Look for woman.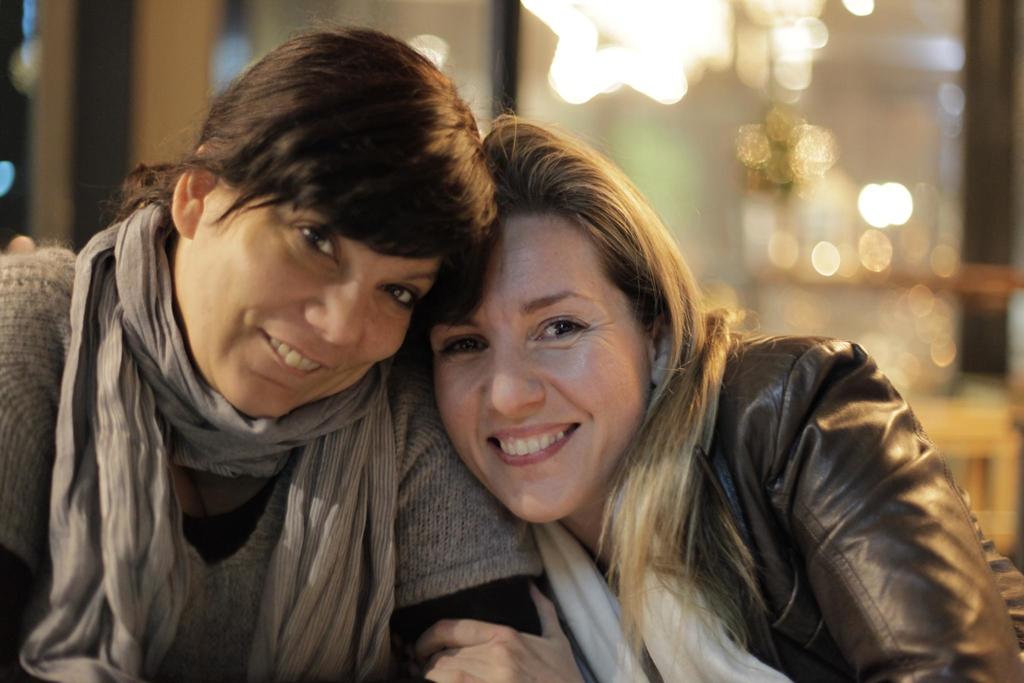
Found: 0,26,605,682.
